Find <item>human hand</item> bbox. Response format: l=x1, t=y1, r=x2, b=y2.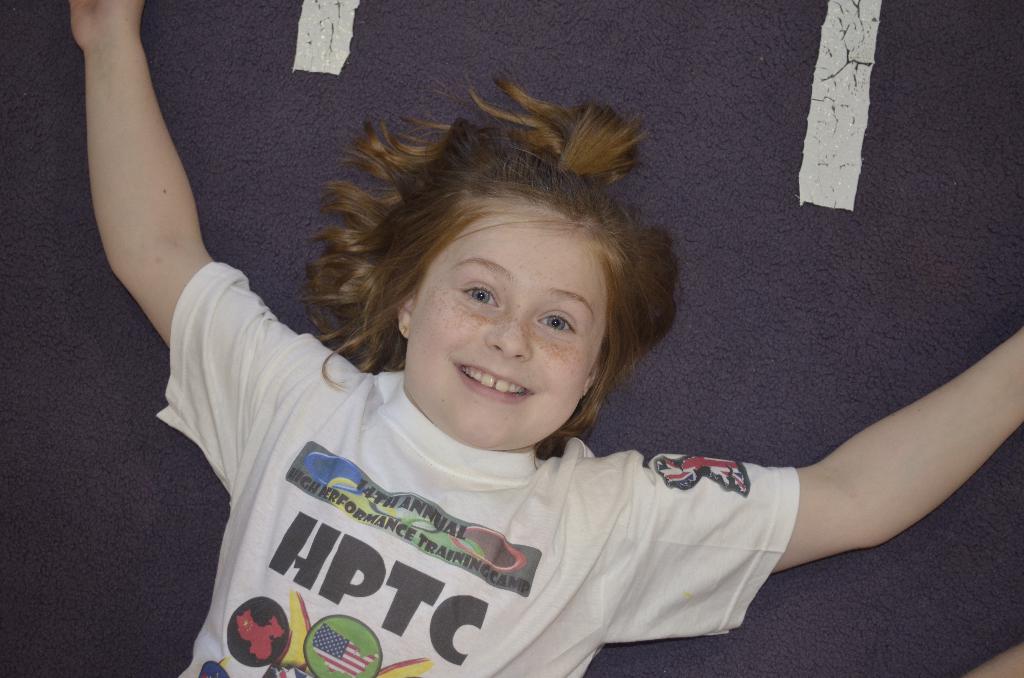
l=69, t=0, r=147, b=40.
